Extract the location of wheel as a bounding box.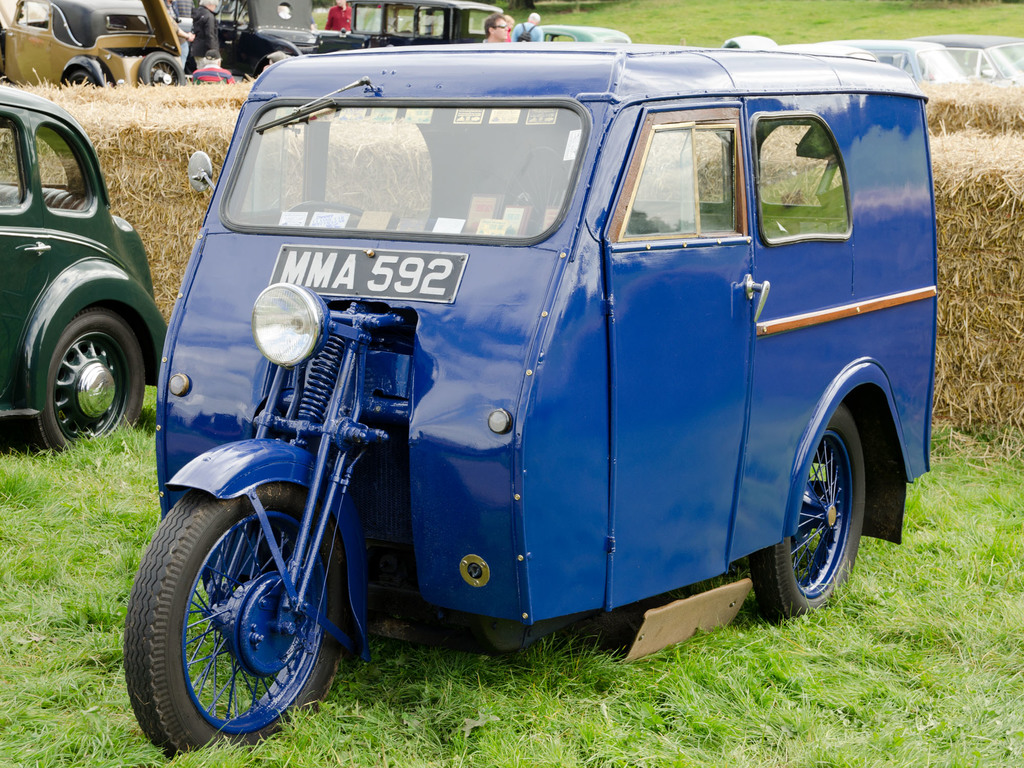
{"left": 27, "top": 304, "right": 146, "bottom": 459}.
